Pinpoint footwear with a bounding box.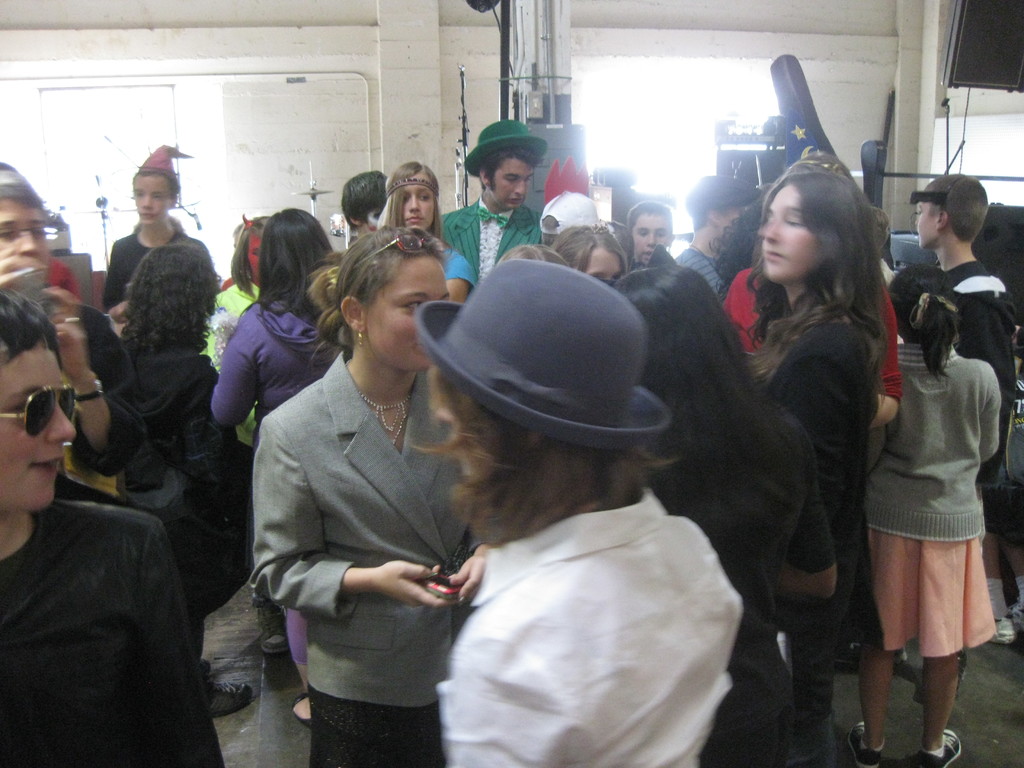
locate(255, 598, 289, 656).
